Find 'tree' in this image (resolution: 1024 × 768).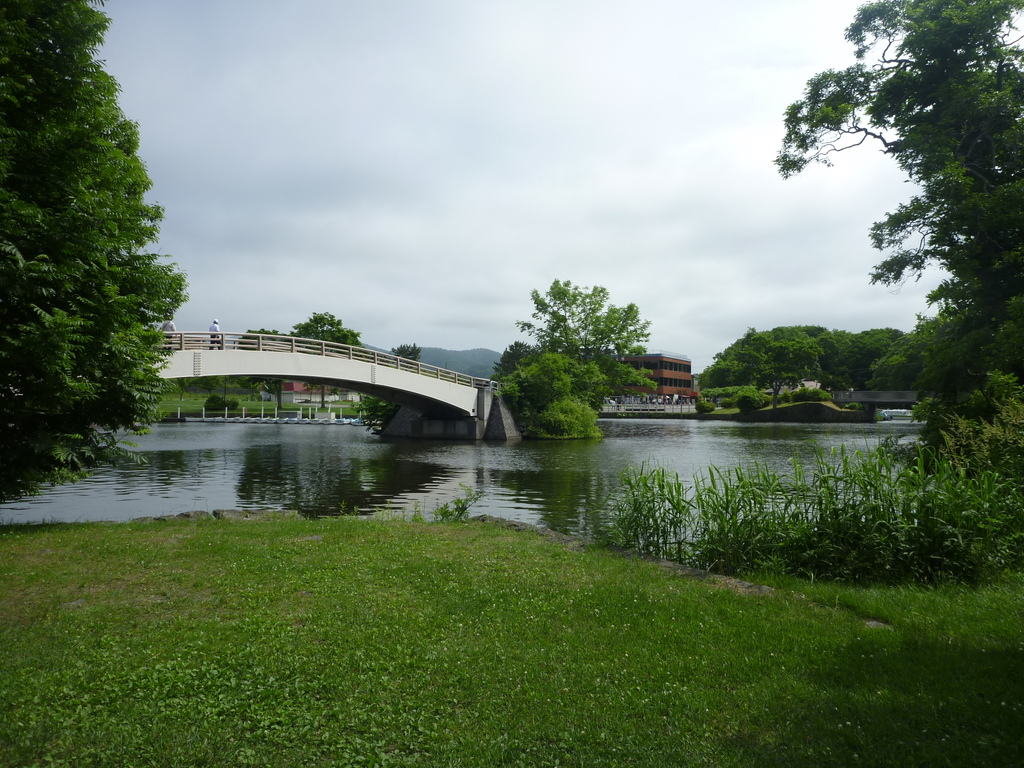
[left=769, top=0, right=1023, bottom=438].
